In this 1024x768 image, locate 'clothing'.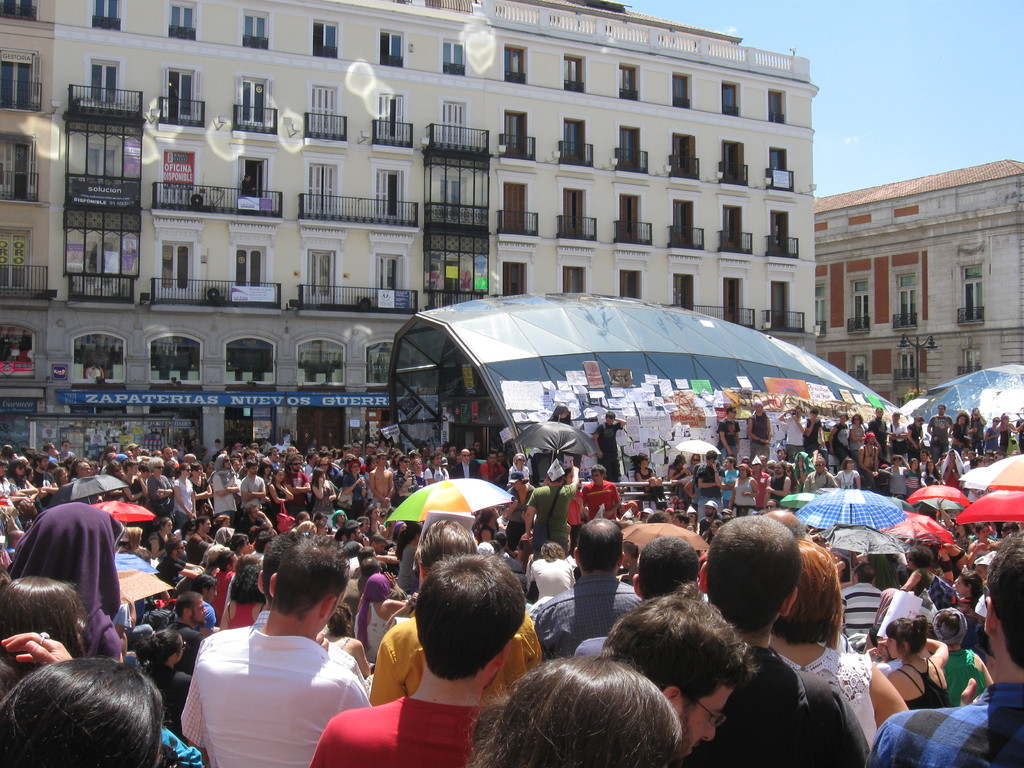
Bounding box: box(524, 560, 577, 600).
